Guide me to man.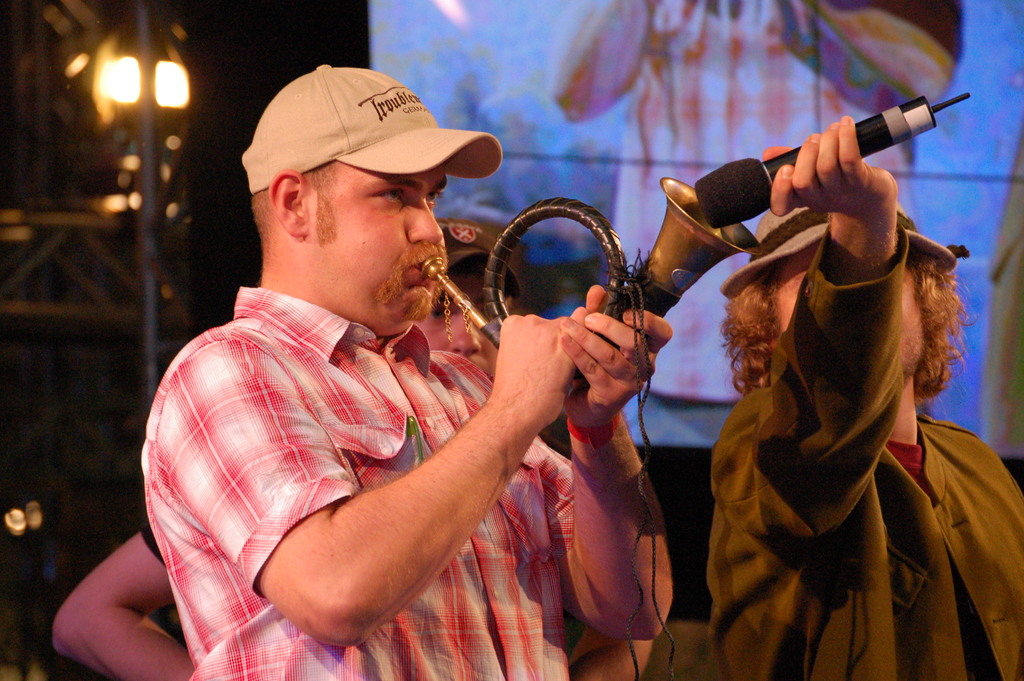
Guidance: pyautogui.locateOnScreen(712, 114, 1023, 680).
